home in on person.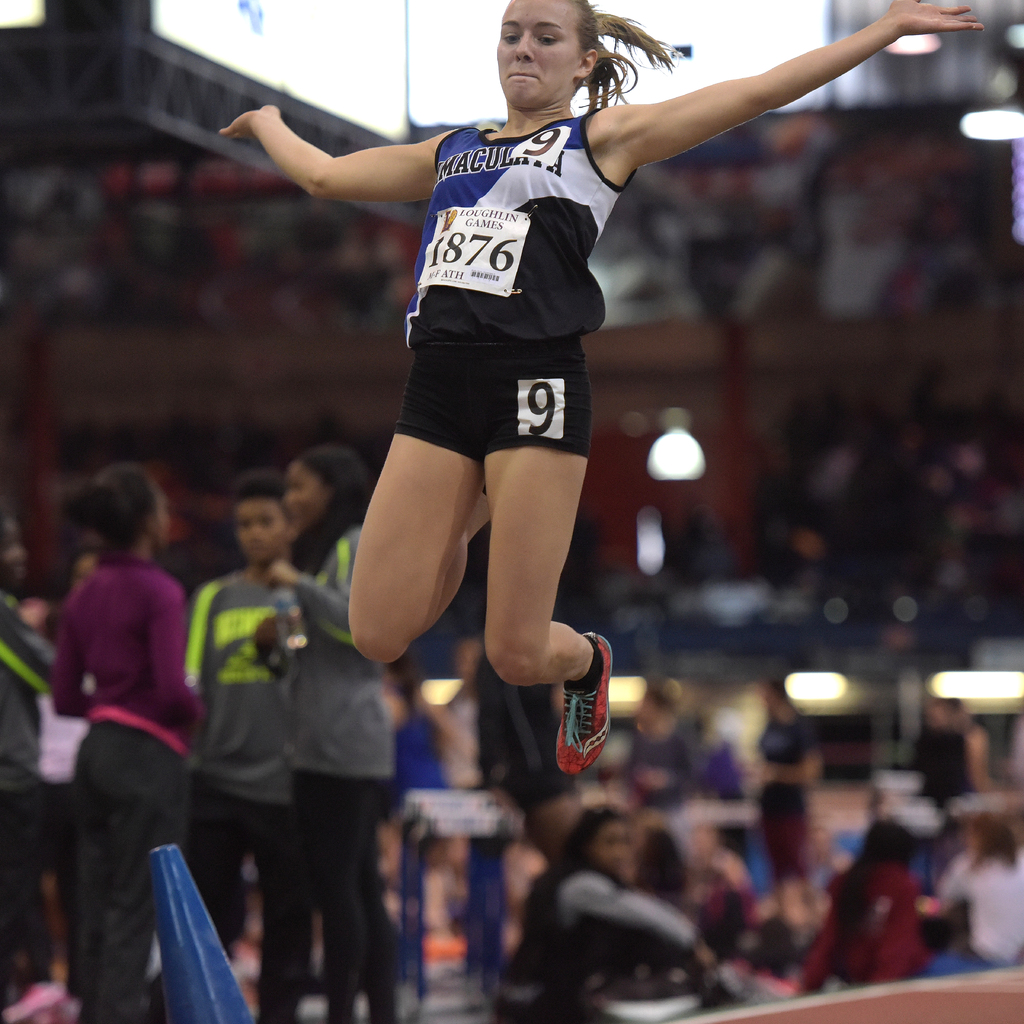
Homed in at 266/435/396/1023.
